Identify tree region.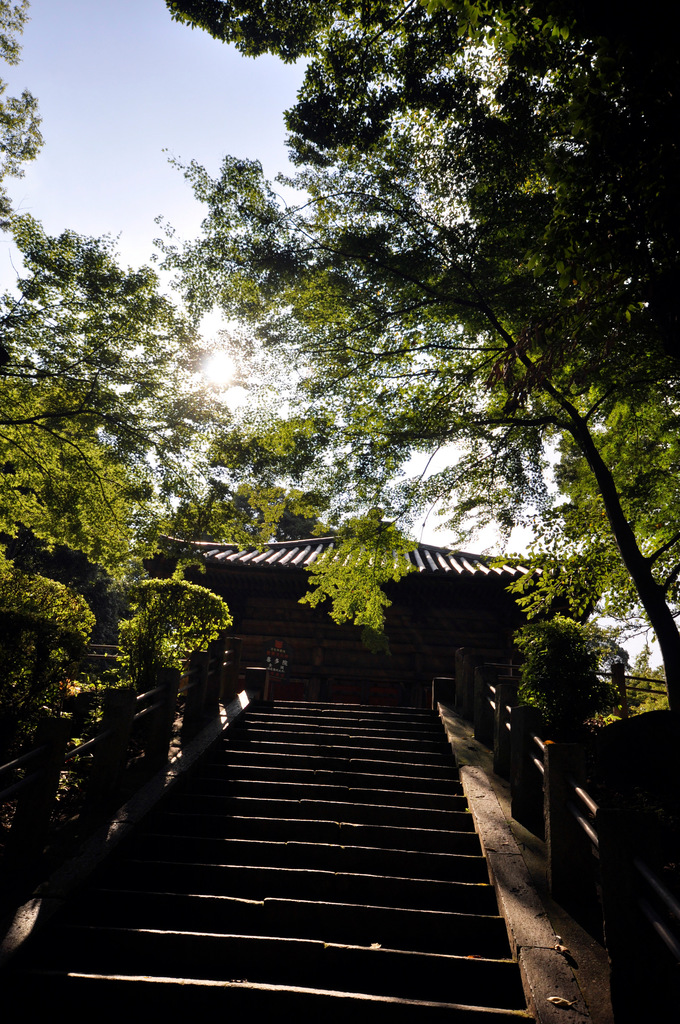
Region: (x1=0, y1=207, x2=236, y2=844).
